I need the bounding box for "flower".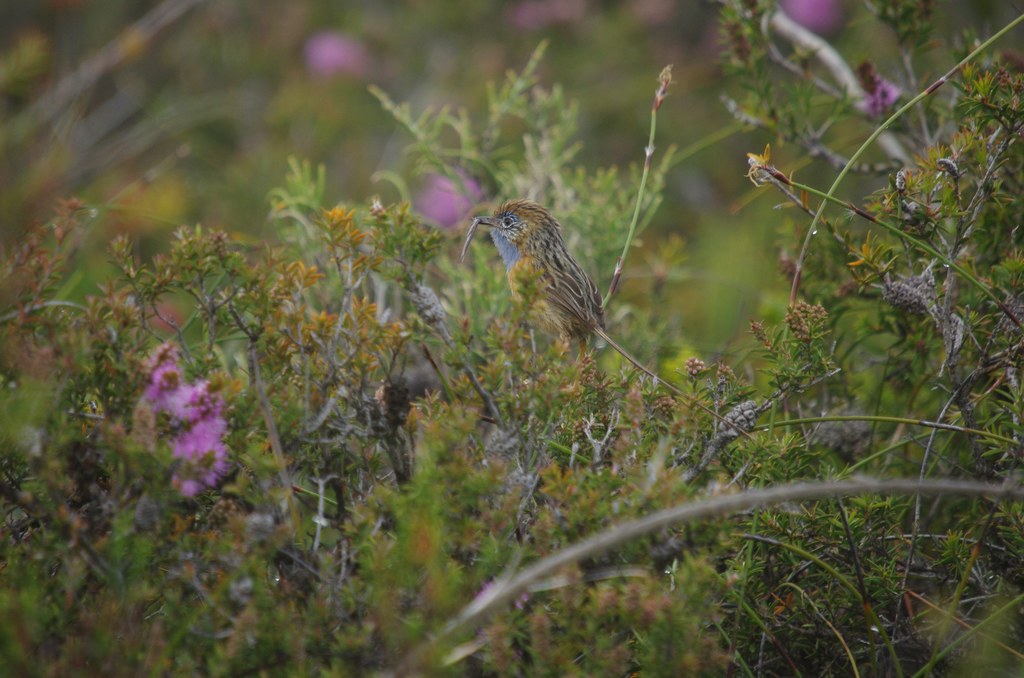
Here it is: 426:160:477:254.
